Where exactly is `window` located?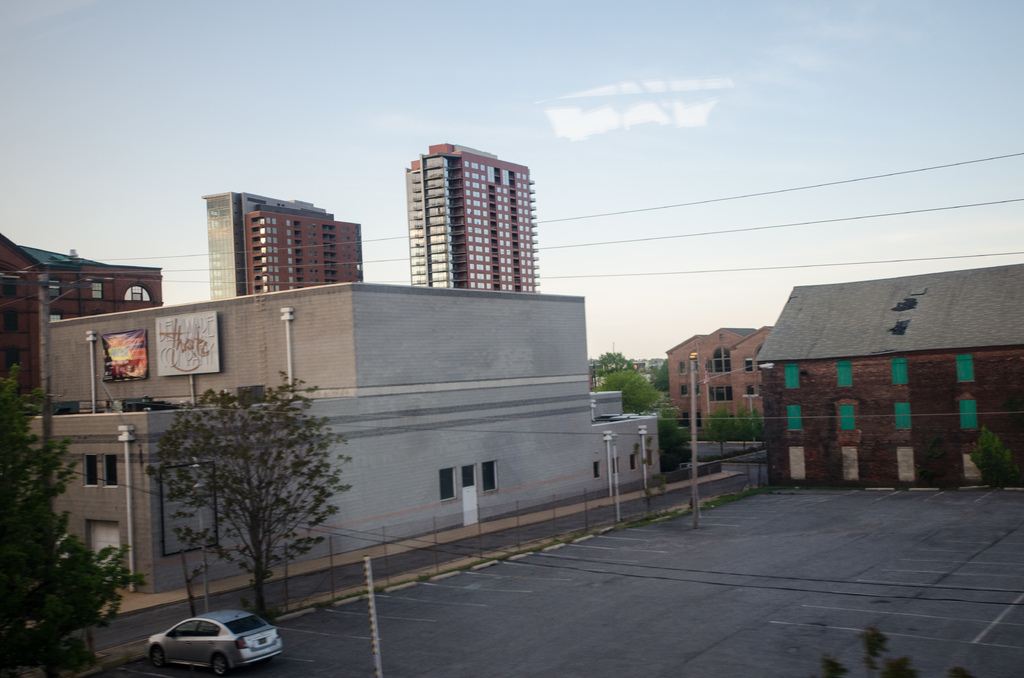
Its bounding box is 460, 464, 476, 490.
